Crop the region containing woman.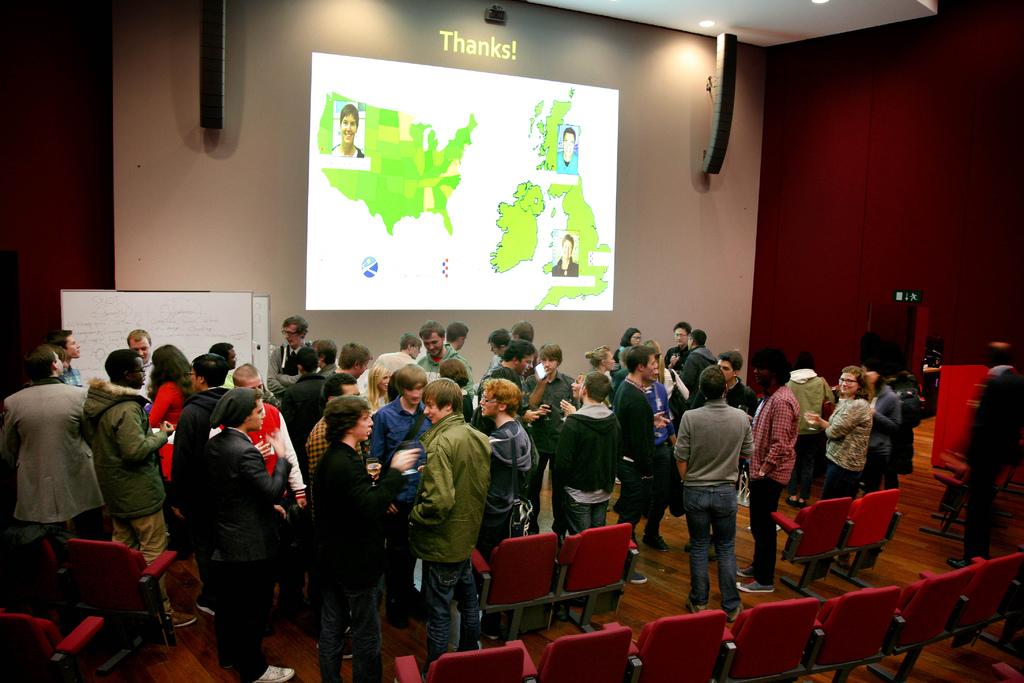
Crop region: box=[799, 367, 874, 500].
